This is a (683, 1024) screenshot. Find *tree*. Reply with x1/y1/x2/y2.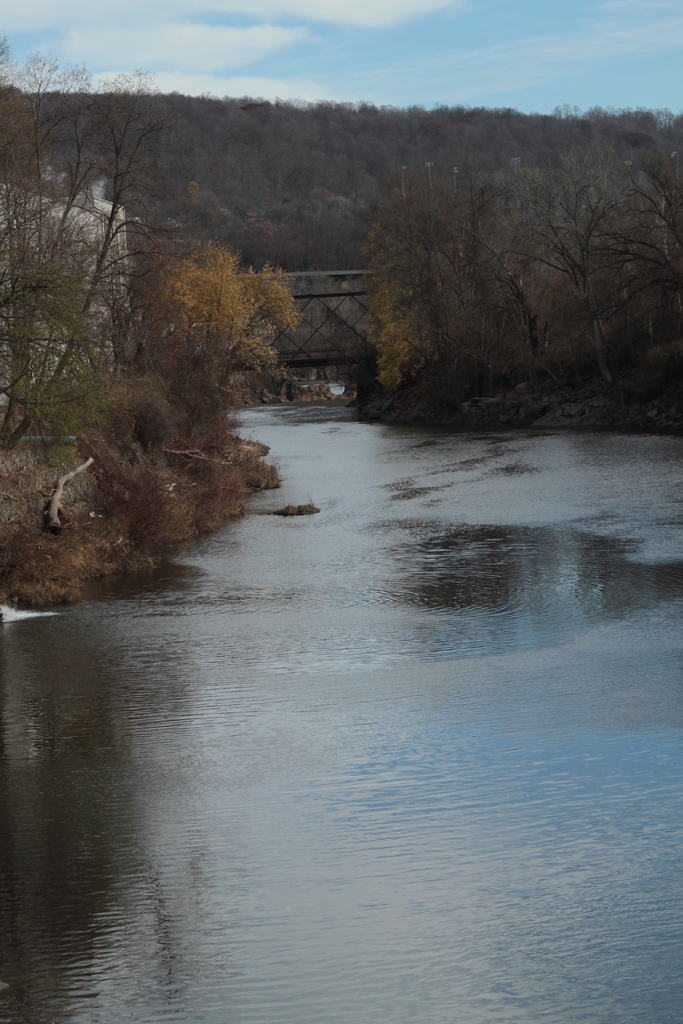
120/221/304/447.
